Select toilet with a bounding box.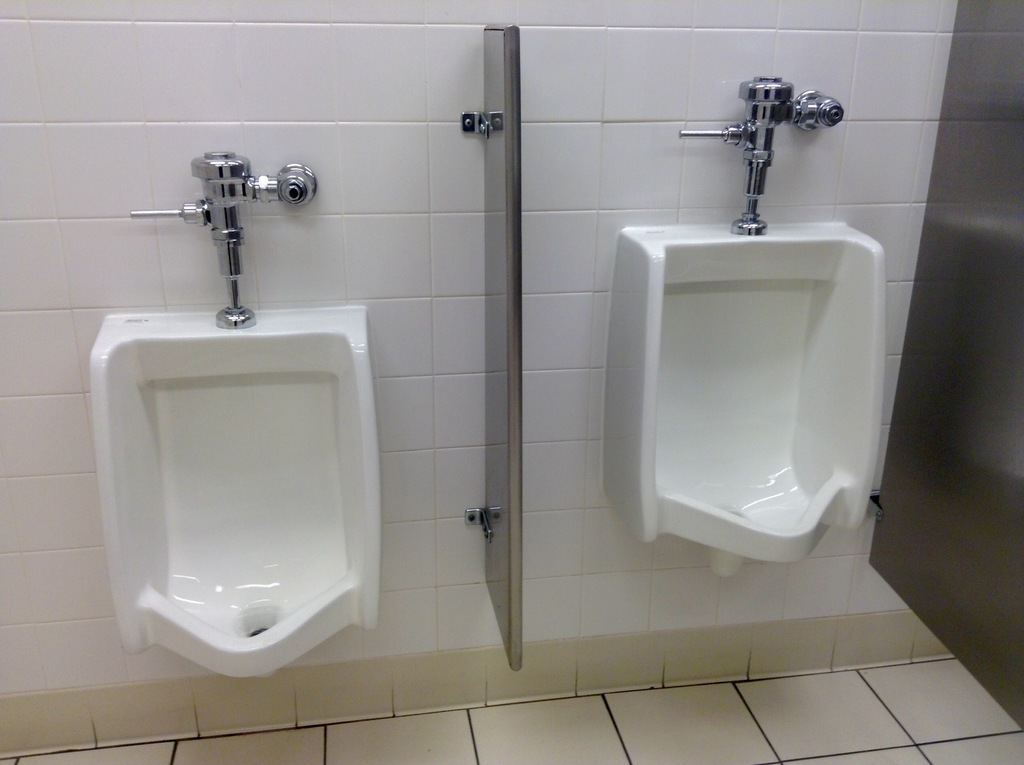
locate(89, 306, 387, 682).
